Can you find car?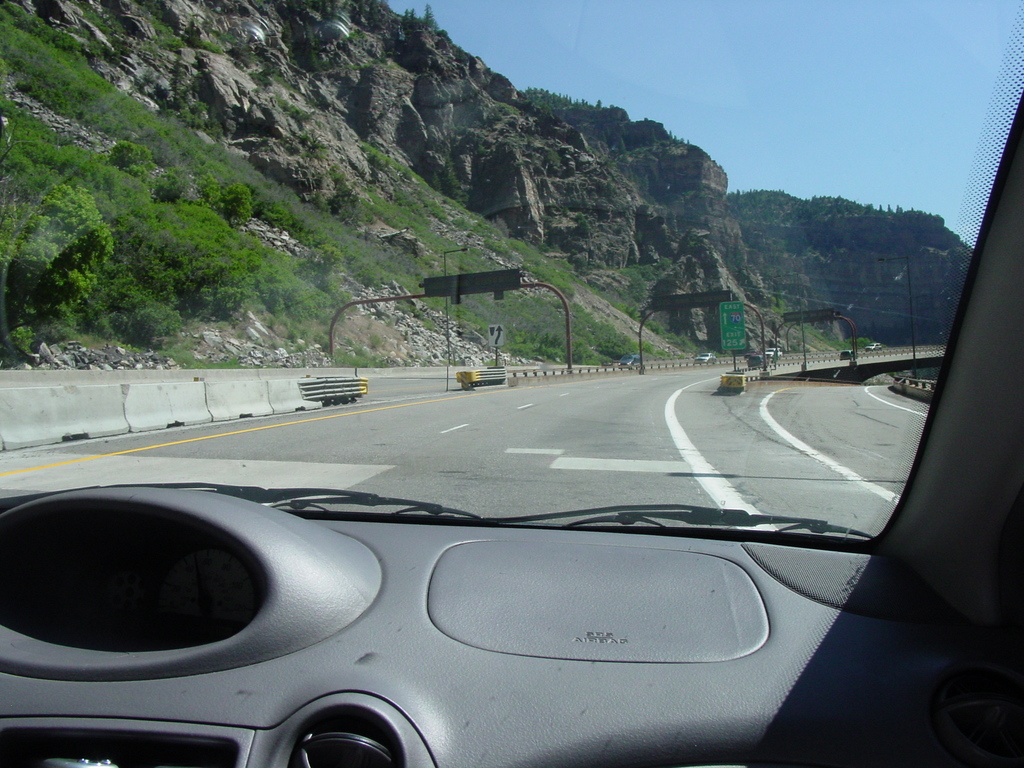
Yes, bounding box: (left=0, top=0, right=1023, bottom=767).
